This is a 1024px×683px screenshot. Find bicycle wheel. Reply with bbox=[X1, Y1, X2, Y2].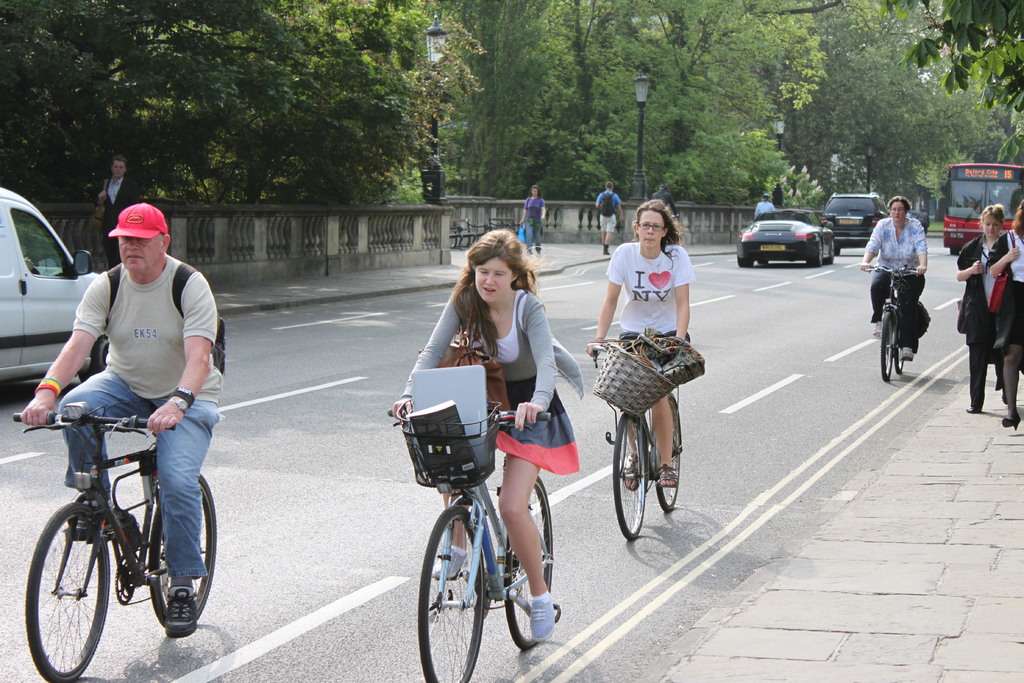
bbox=[149, 469, 221, 627].
